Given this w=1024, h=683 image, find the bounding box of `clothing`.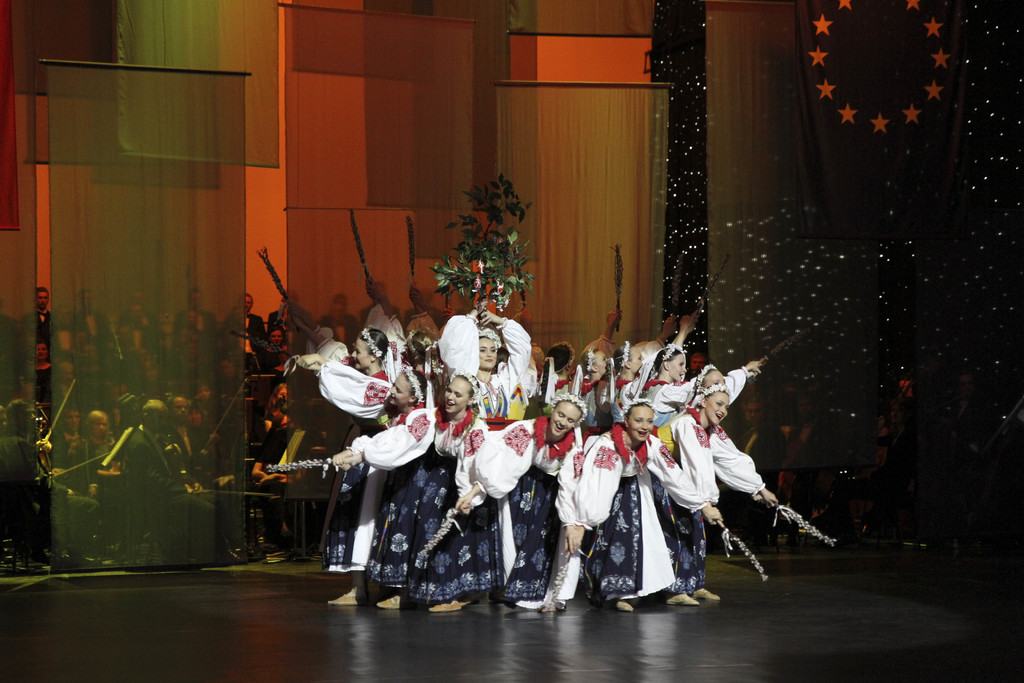
box=[632, 349, 748, 432].
